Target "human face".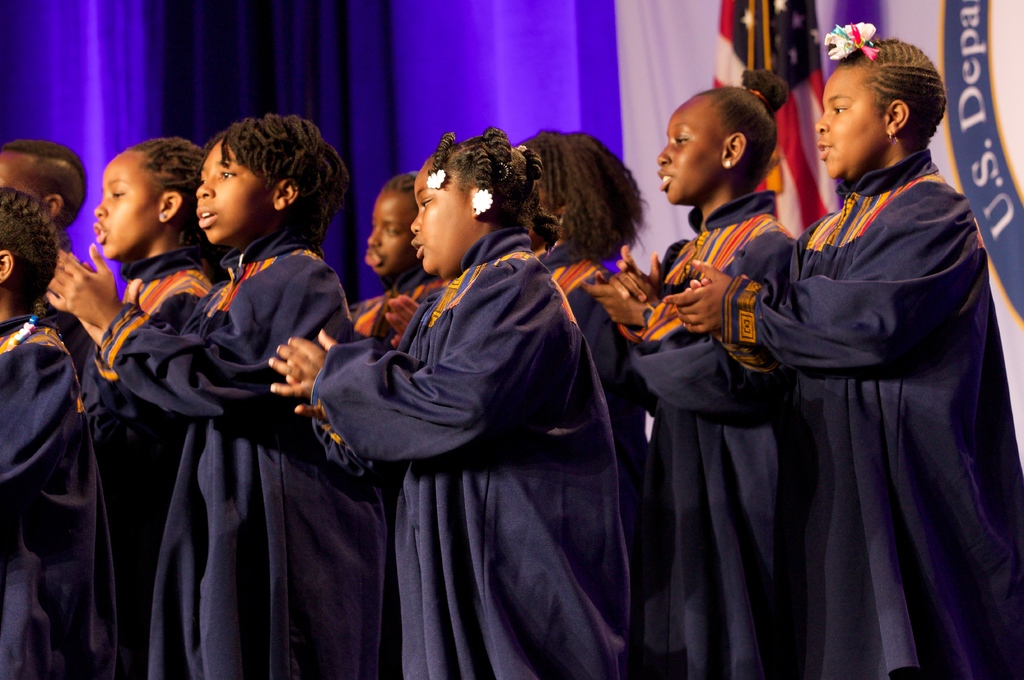
Target region: left=817, top=63, right=888, bottom=187.
